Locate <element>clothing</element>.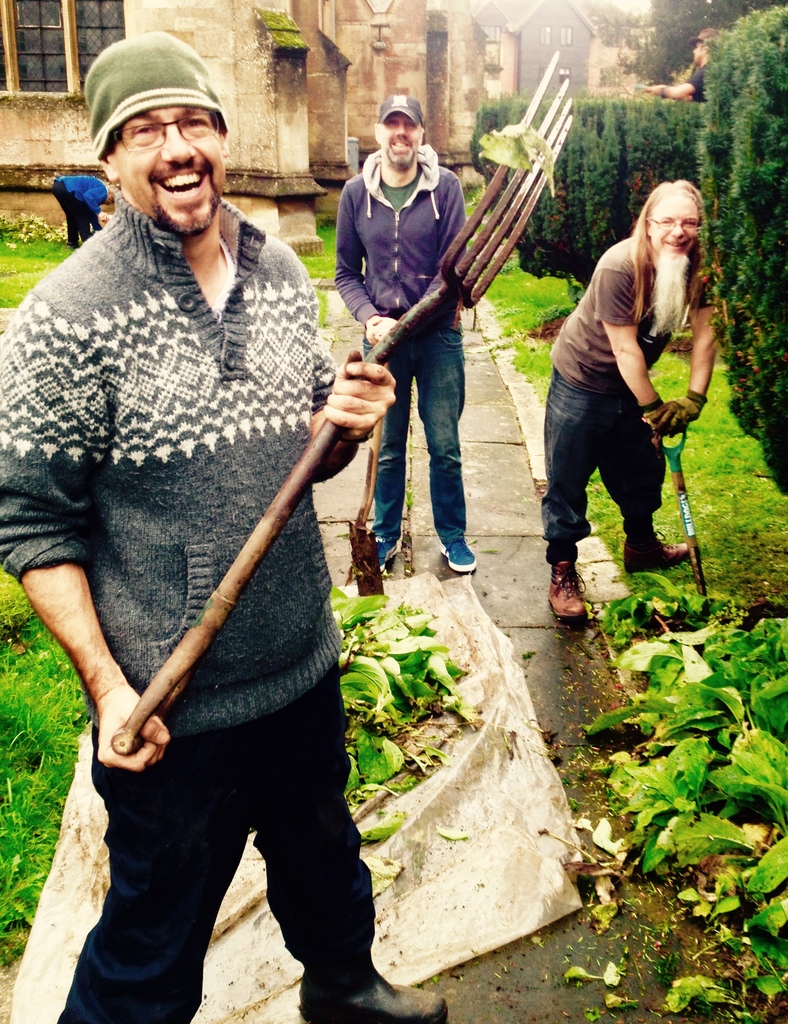
Bounding box: region(54, 173, 109, 248).
